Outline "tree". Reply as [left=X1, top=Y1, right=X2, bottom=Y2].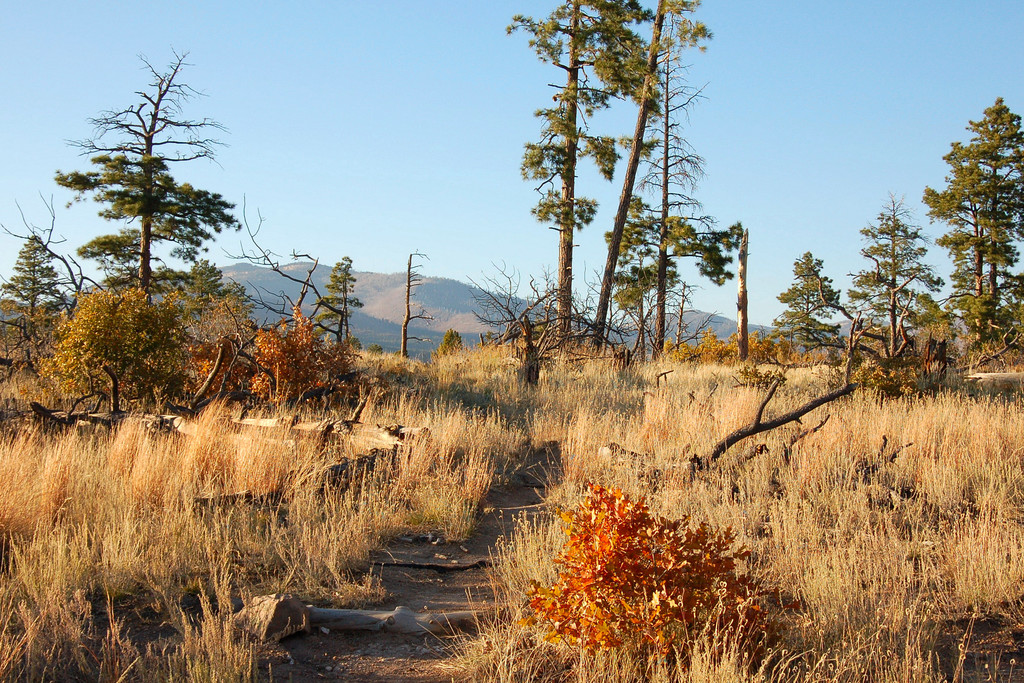
[left=463, top=251, right=720, bottom=368].
